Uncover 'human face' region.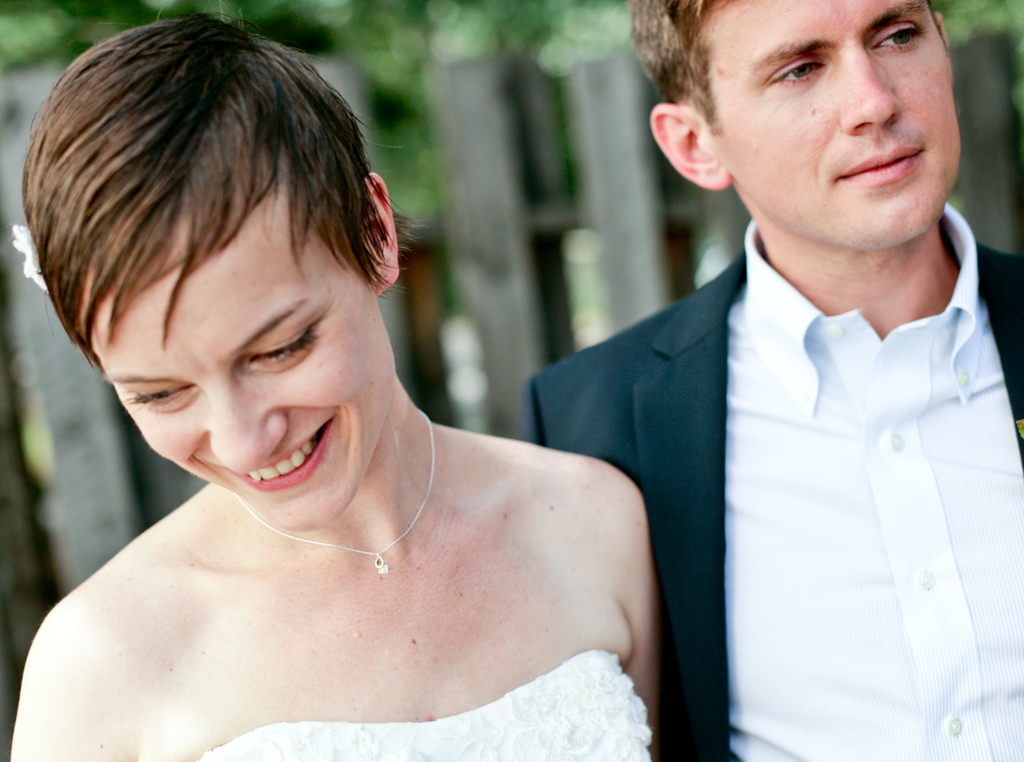
Uncovered: (x1=93, y1=189, x2=395, y2=528).
